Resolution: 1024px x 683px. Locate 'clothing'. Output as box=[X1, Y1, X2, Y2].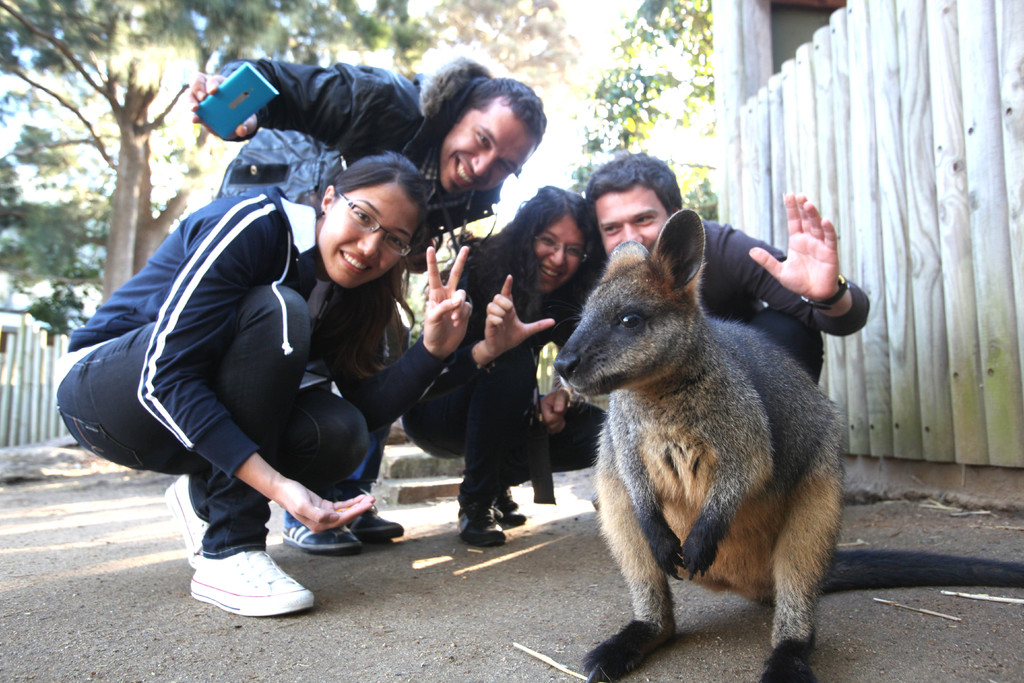
box=[395, 217, 614, 509].
